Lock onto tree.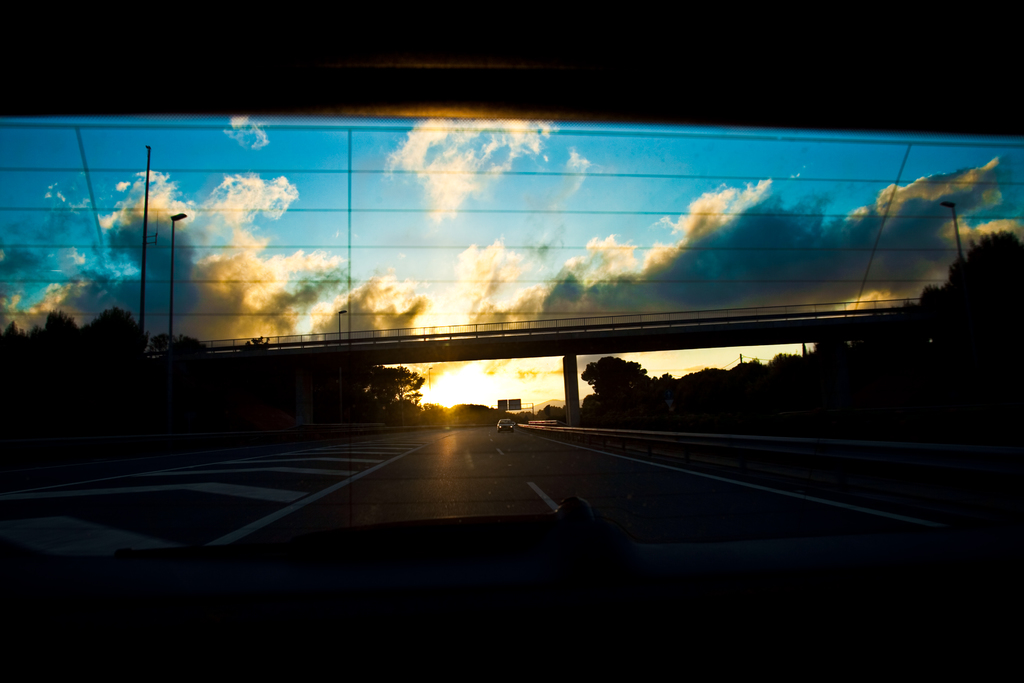
Locked: pyautogui.locateOnScreen(369, 365, 428, 415).
